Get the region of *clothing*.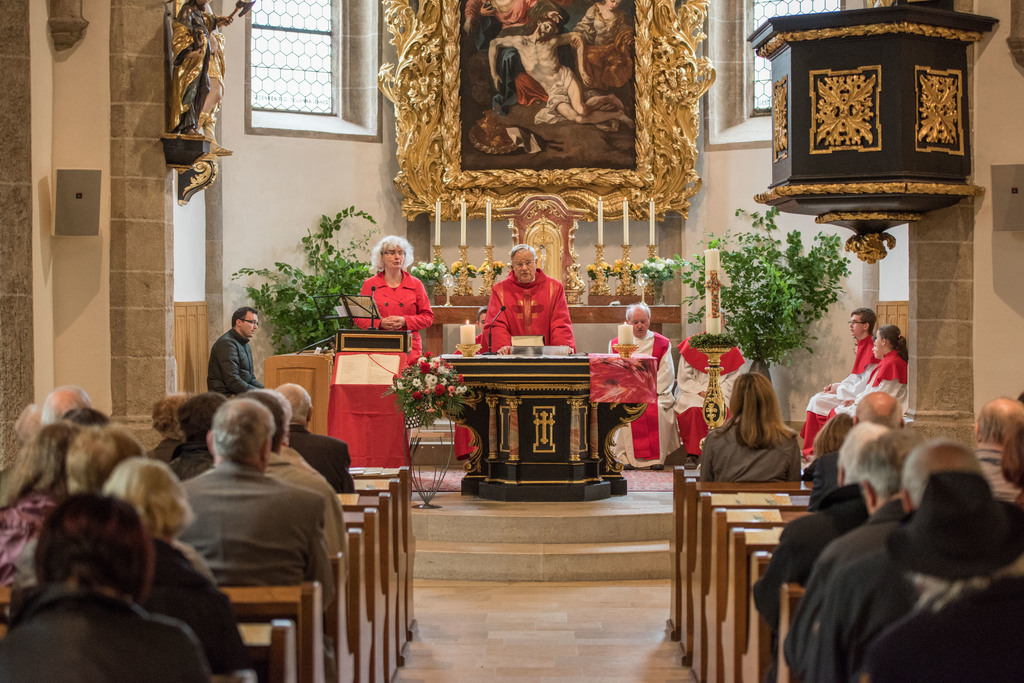
bbox=(264, 445, 362, 546).
